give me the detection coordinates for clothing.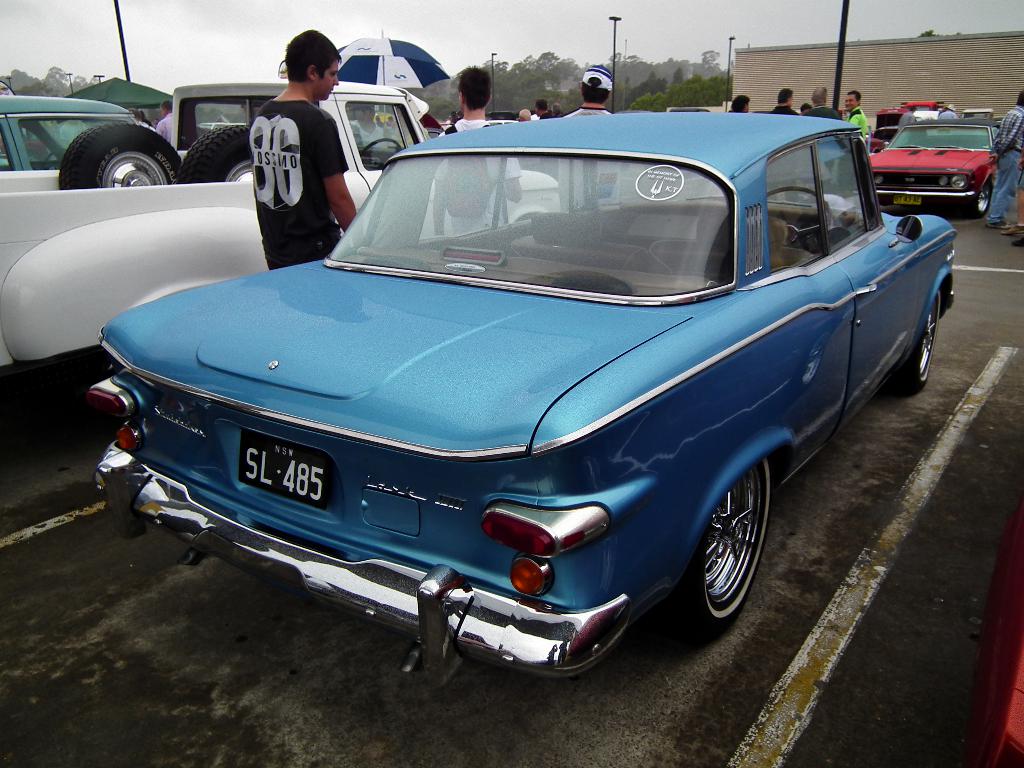
232/92/341/286.
